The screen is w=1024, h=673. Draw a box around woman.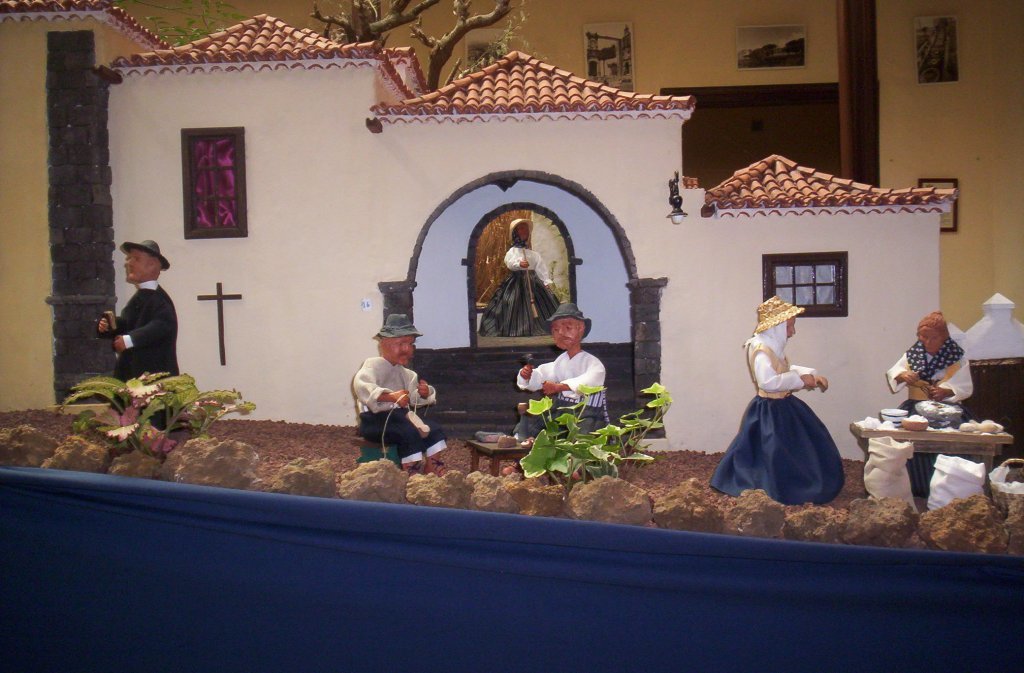
732:295:852:514.
